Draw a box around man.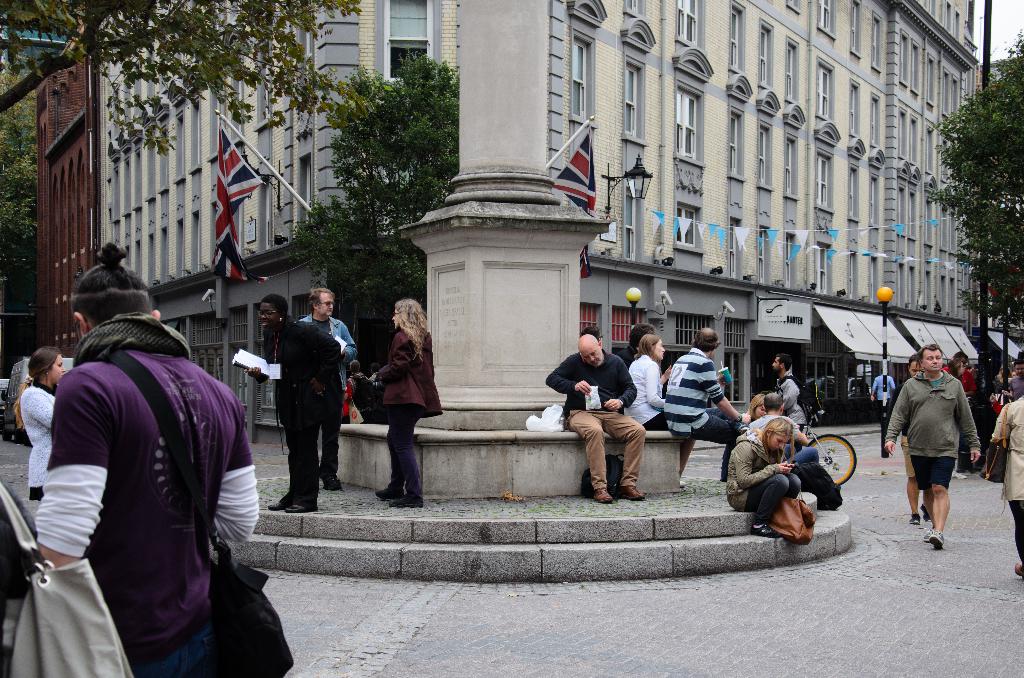
pyautogui.locateOnScreen(882, 357, 928, 527).
